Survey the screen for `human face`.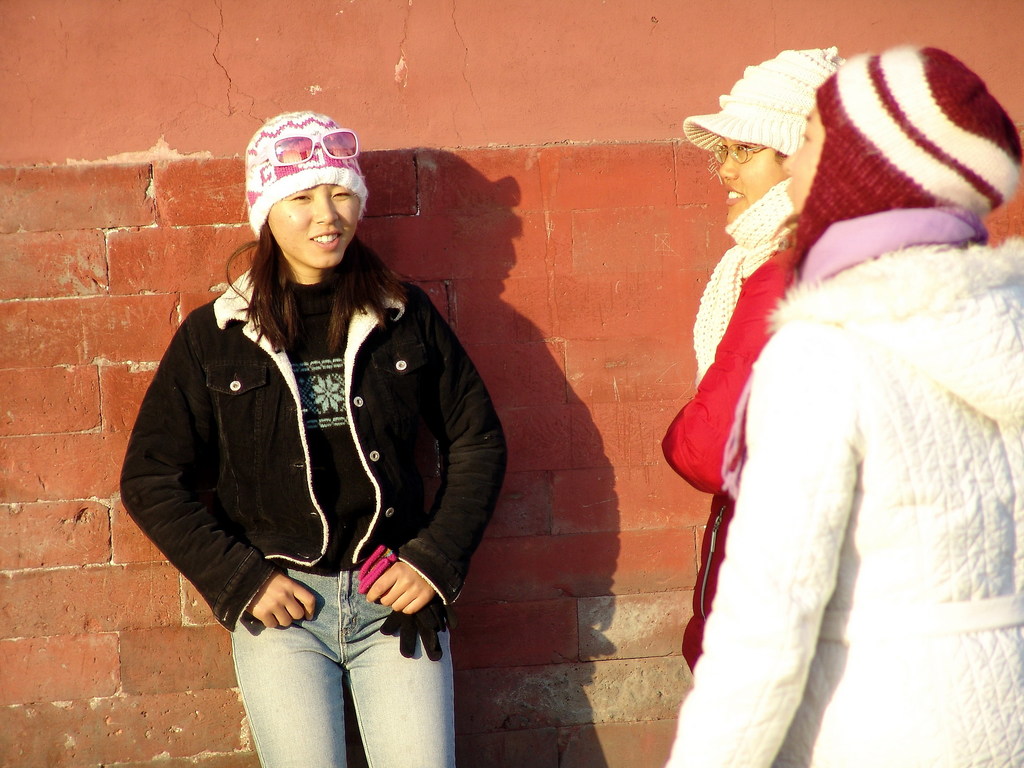
Survey found: [718,140,782,228].
